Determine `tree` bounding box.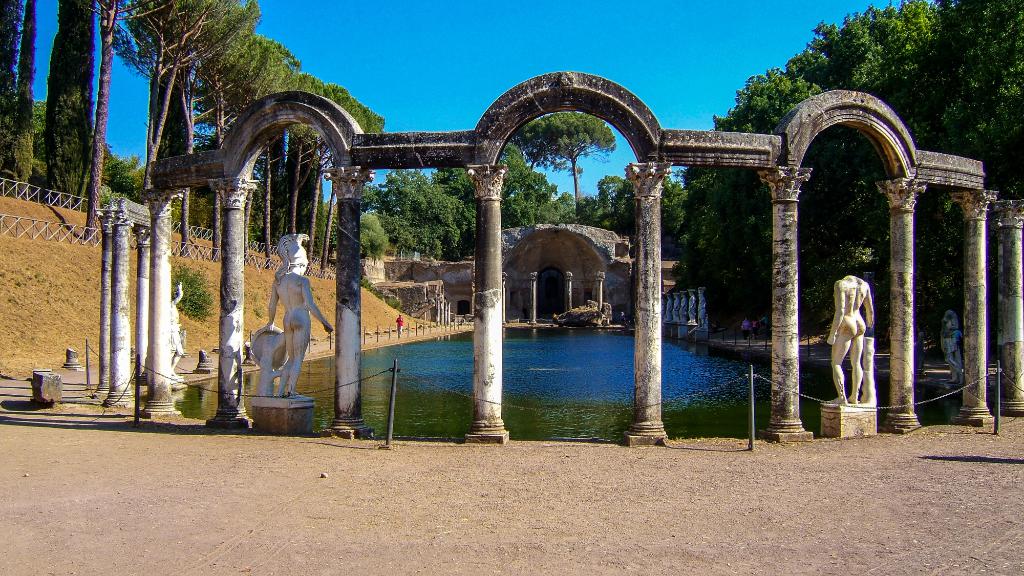
Determined: (left=0, top=0, right=20, bottom=177).
